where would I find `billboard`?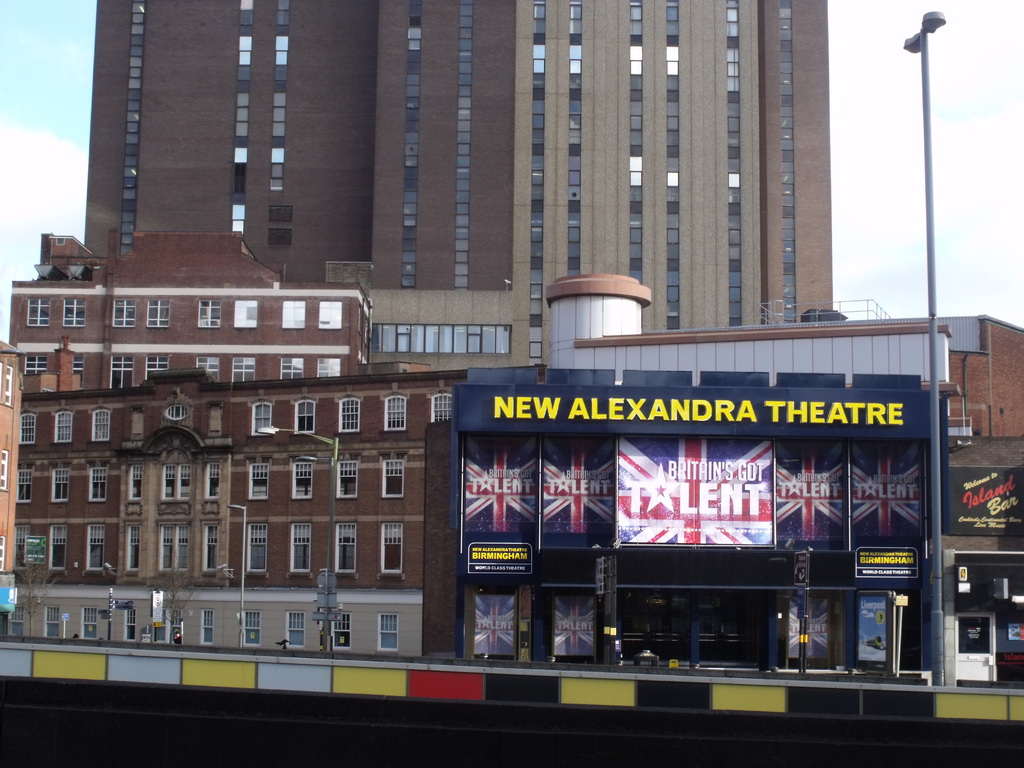
At region(854, 544, 912, 575).
